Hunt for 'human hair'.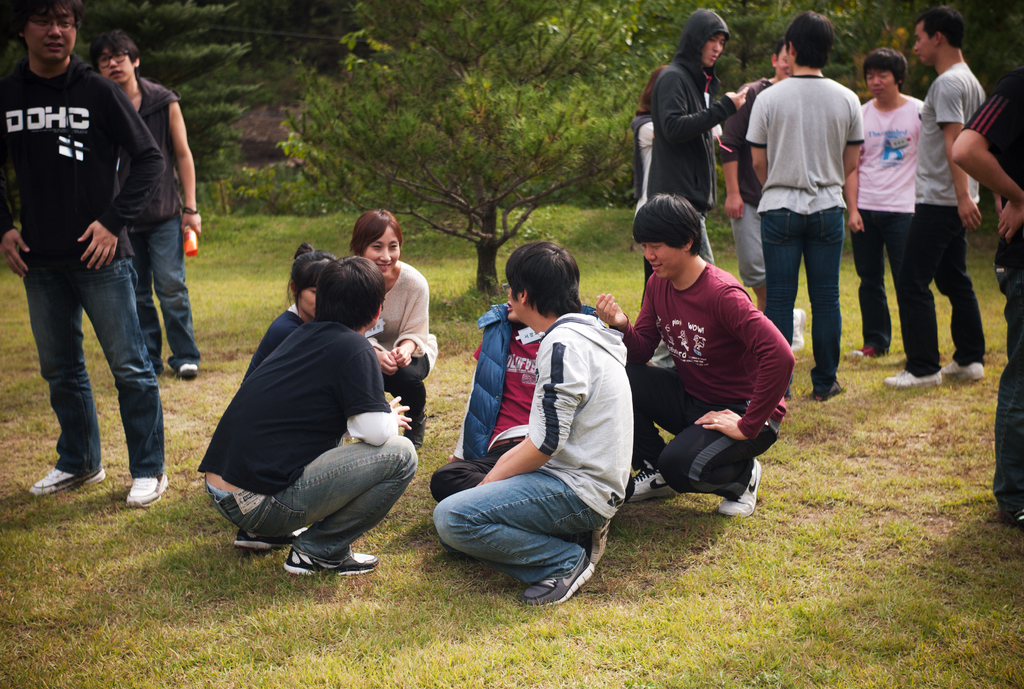
Hunted down at rect(640, 66, 666, 118).
